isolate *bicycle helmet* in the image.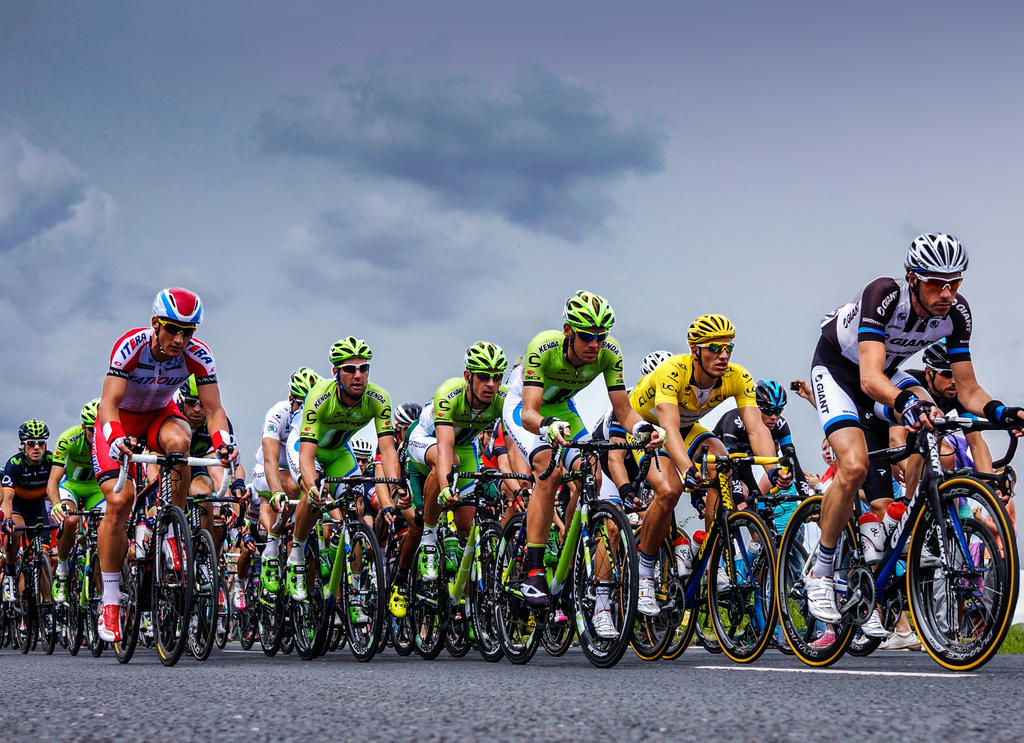
Isolated region: <region>755, 381, 786, 406</region>.
